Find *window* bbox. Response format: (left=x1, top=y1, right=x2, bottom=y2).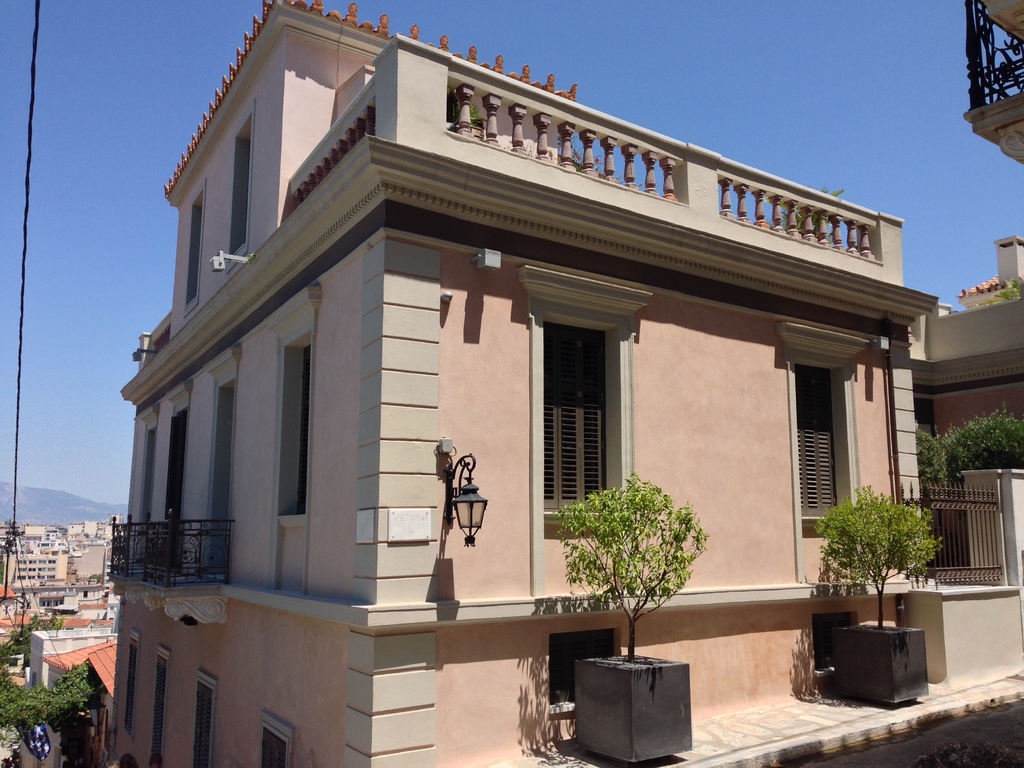
(left=123, top=643, right=144, bottom=729).
